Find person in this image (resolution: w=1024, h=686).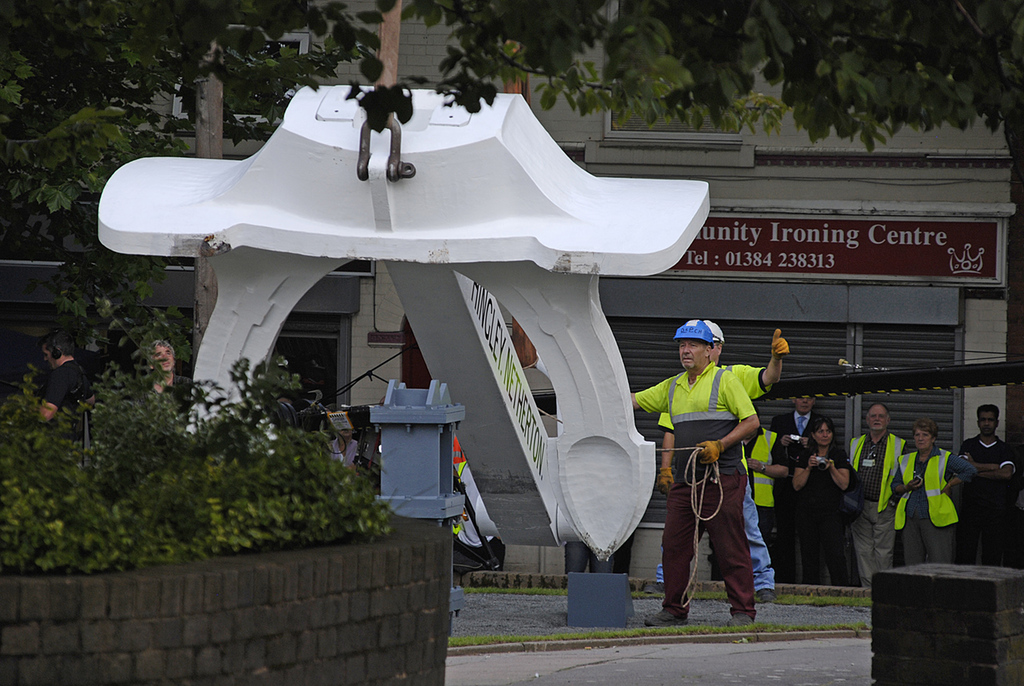
(31, 326, 94, 427).
